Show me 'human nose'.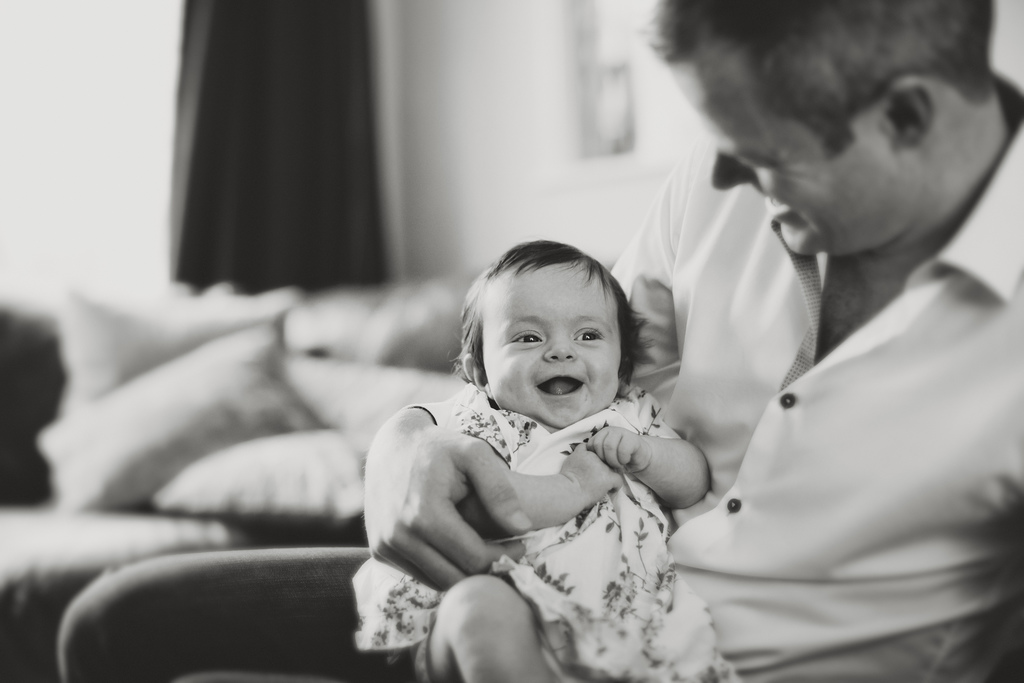
'human nose' is here: Rect(541, 329, 579, 363).
